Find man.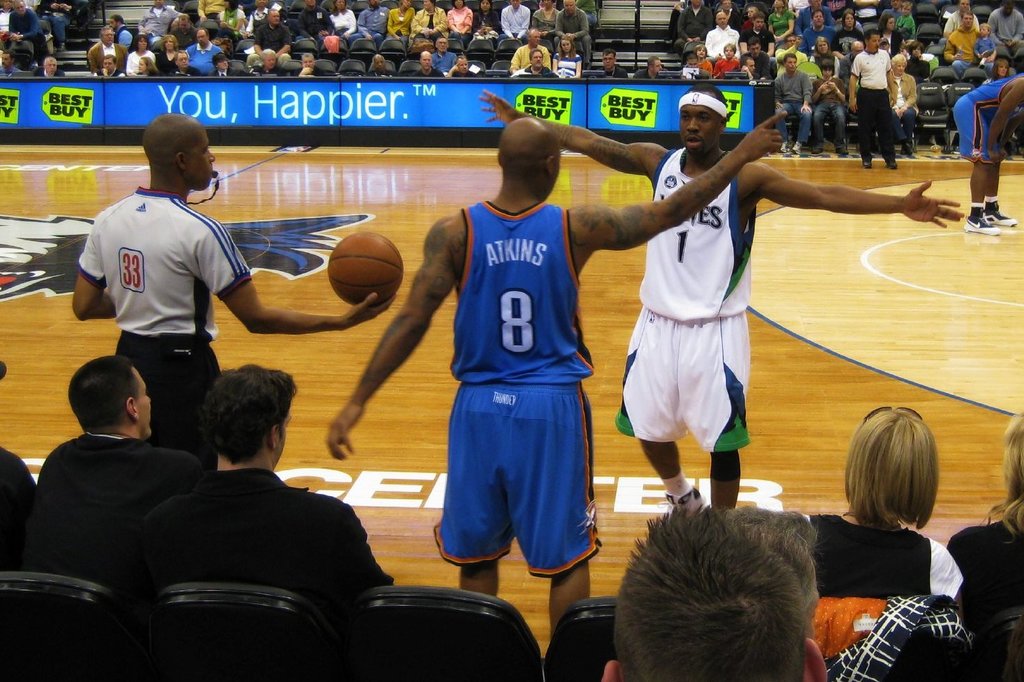
Rect(411, 52, 445, 77).
